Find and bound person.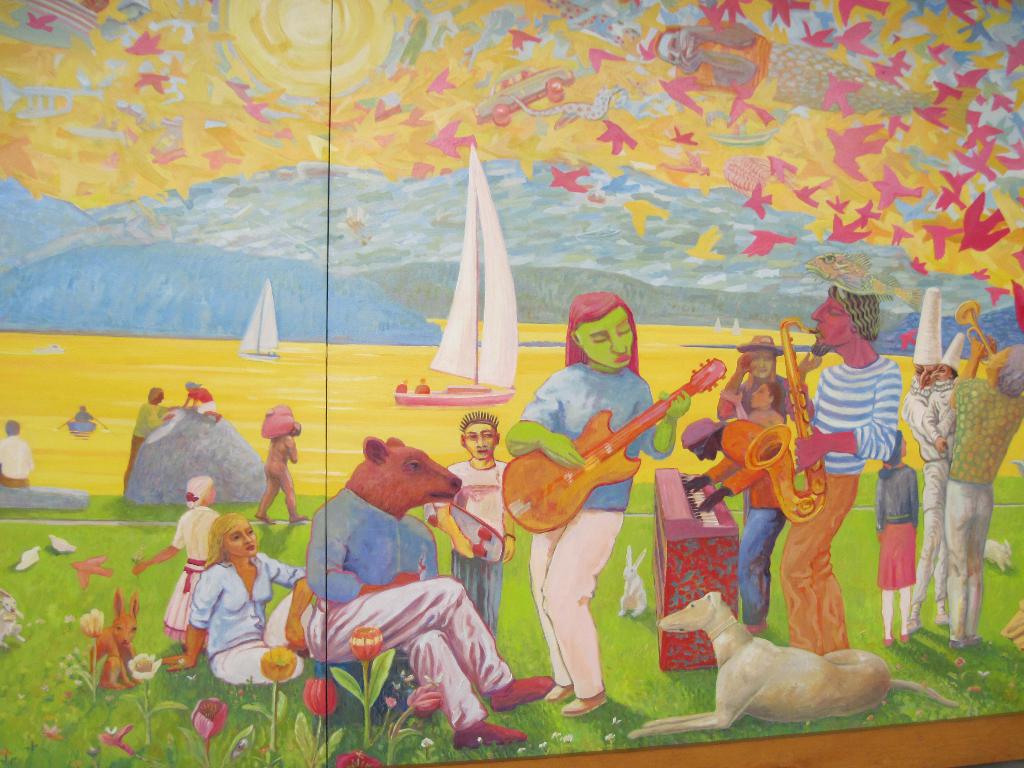
Bound: <region>429, 409, 520, 648</region>.
